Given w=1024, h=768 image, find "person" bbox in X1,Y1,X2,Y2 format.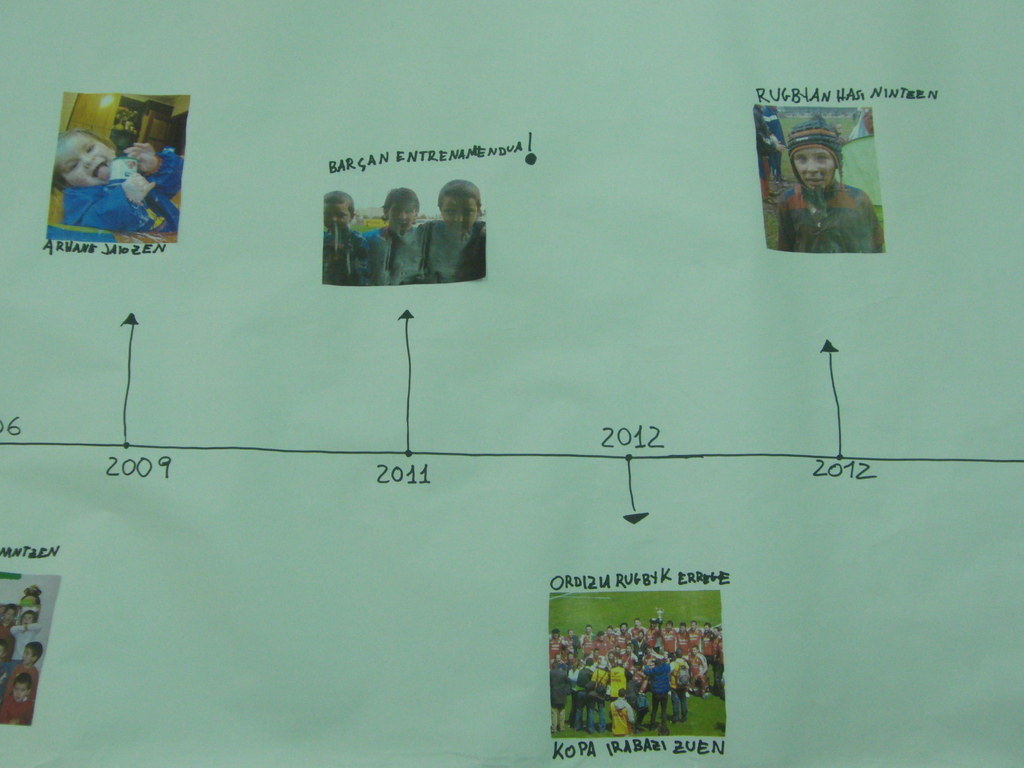
317,182,369,285.
